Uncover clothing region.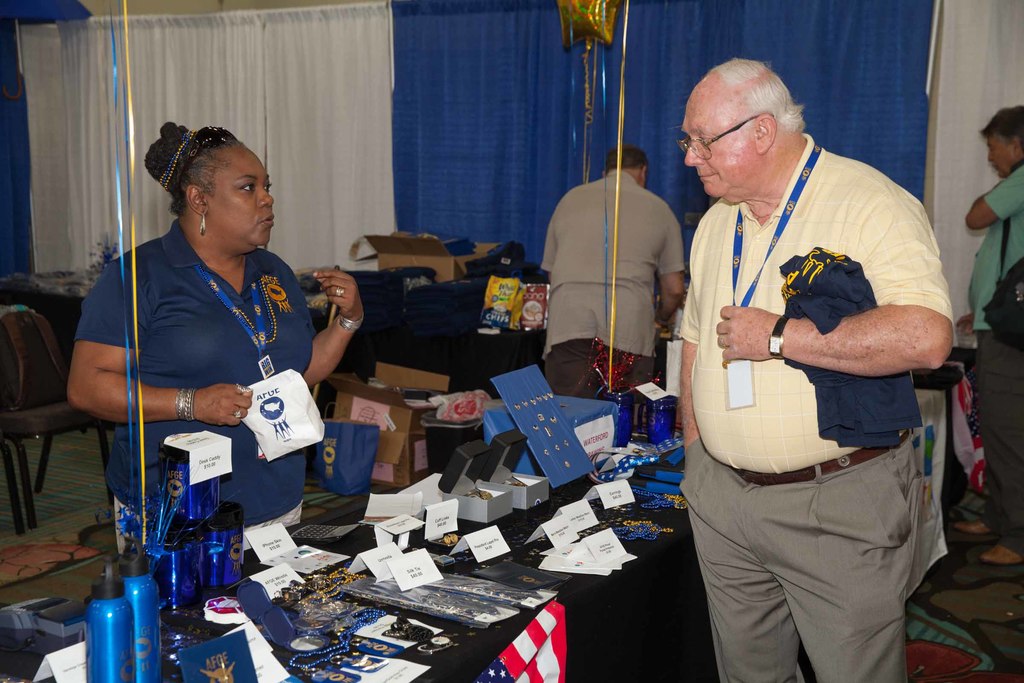
Uncovered: 537/167/685/356.
